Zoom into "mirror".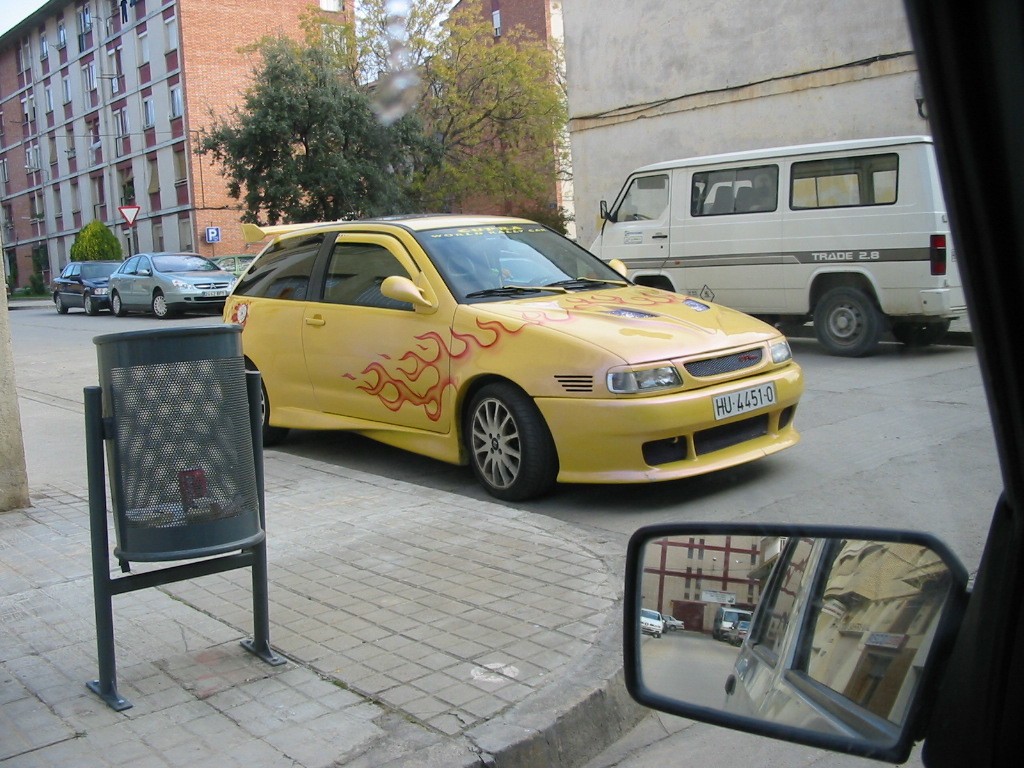
Zoom target: box(636, 540, 948, 741).
